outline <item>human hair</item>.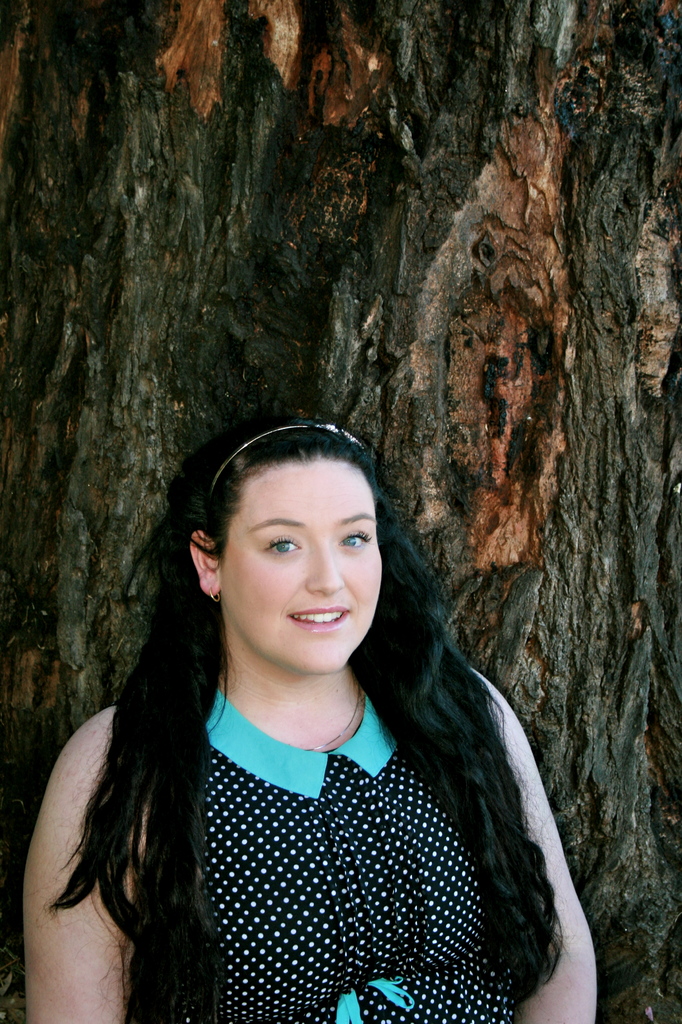
Outline: 36, 408, 580, 1023.
